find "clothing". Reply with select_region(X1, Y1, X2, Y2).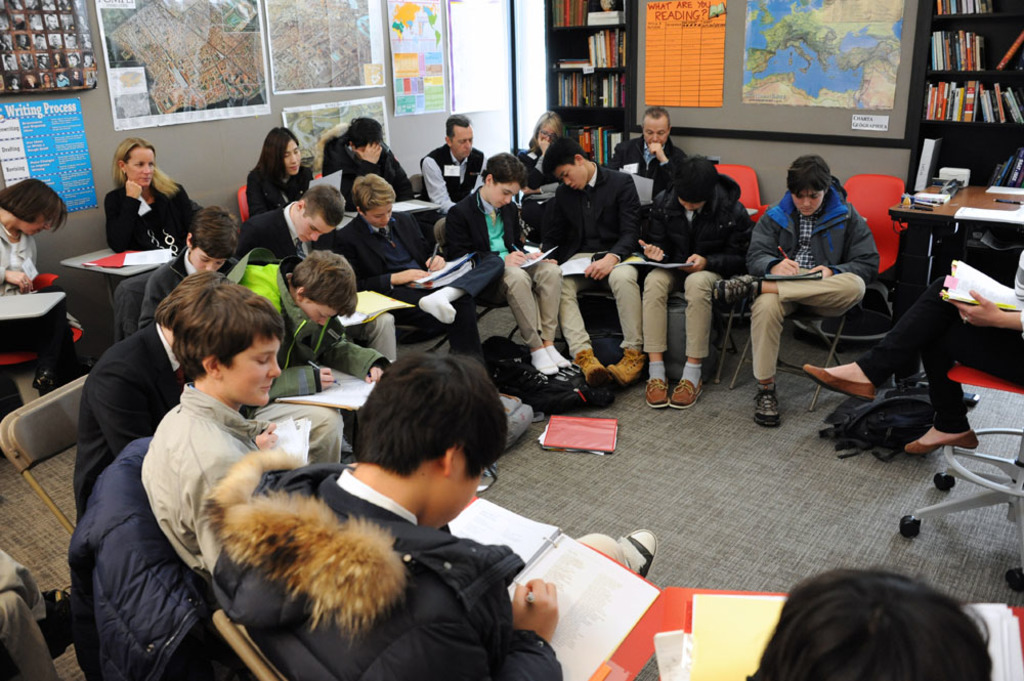
select_region(6, 62, 16, 70).
